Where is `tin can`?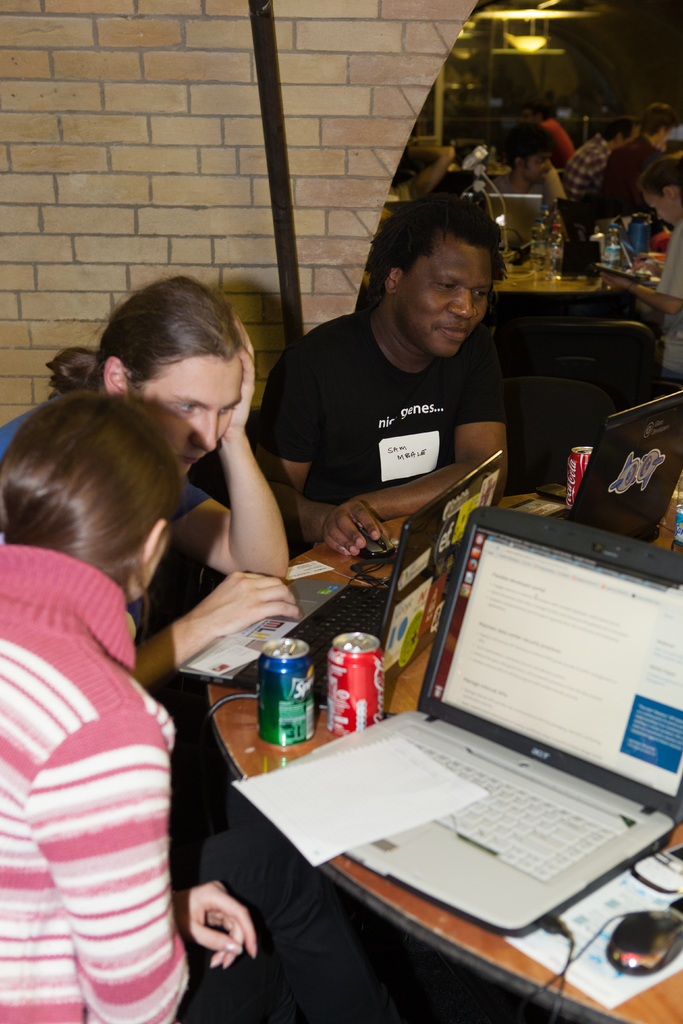
327,632,384,737.
